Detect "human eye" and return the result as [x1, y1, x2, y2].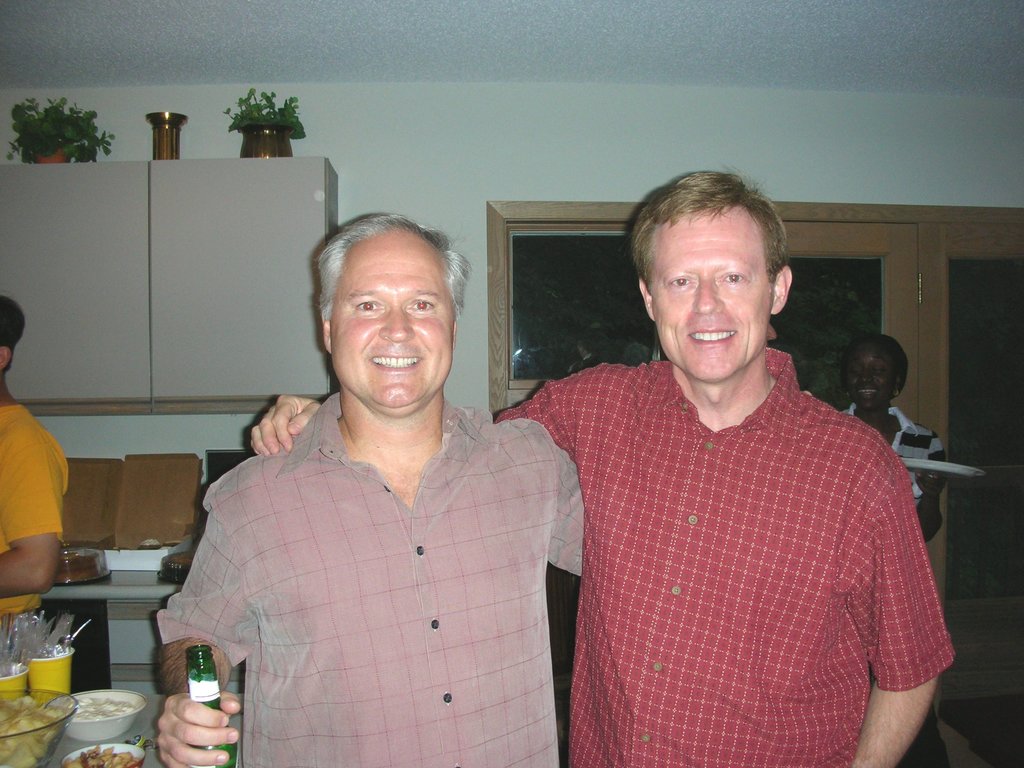
[345, 296, 387, 320].
